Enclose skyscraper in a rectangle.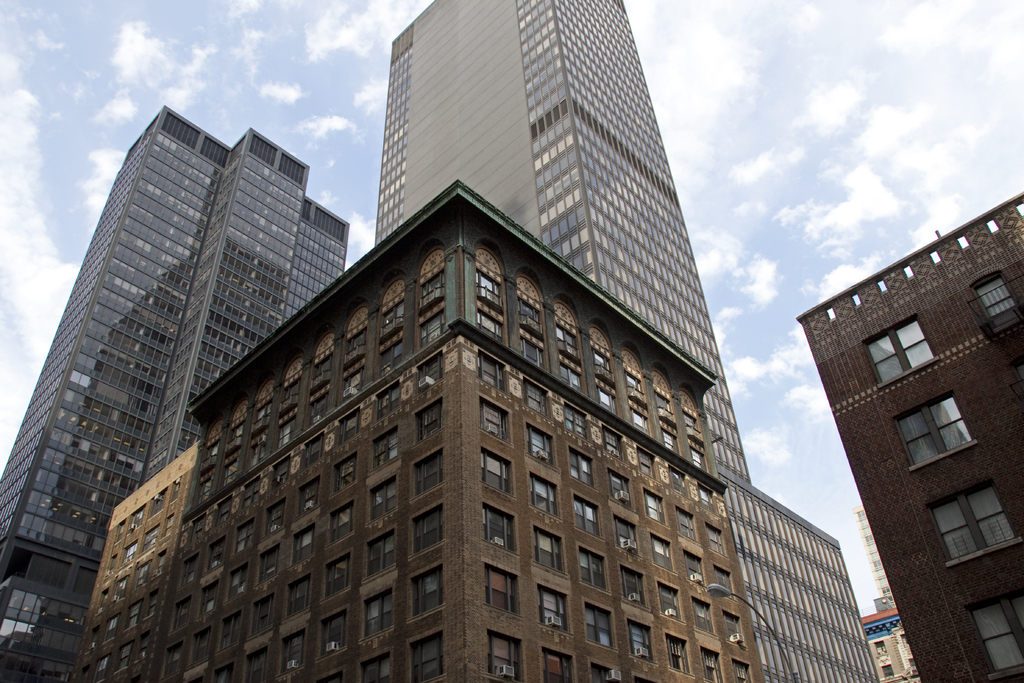
left=84, top=1, right=878, bottom=675.
